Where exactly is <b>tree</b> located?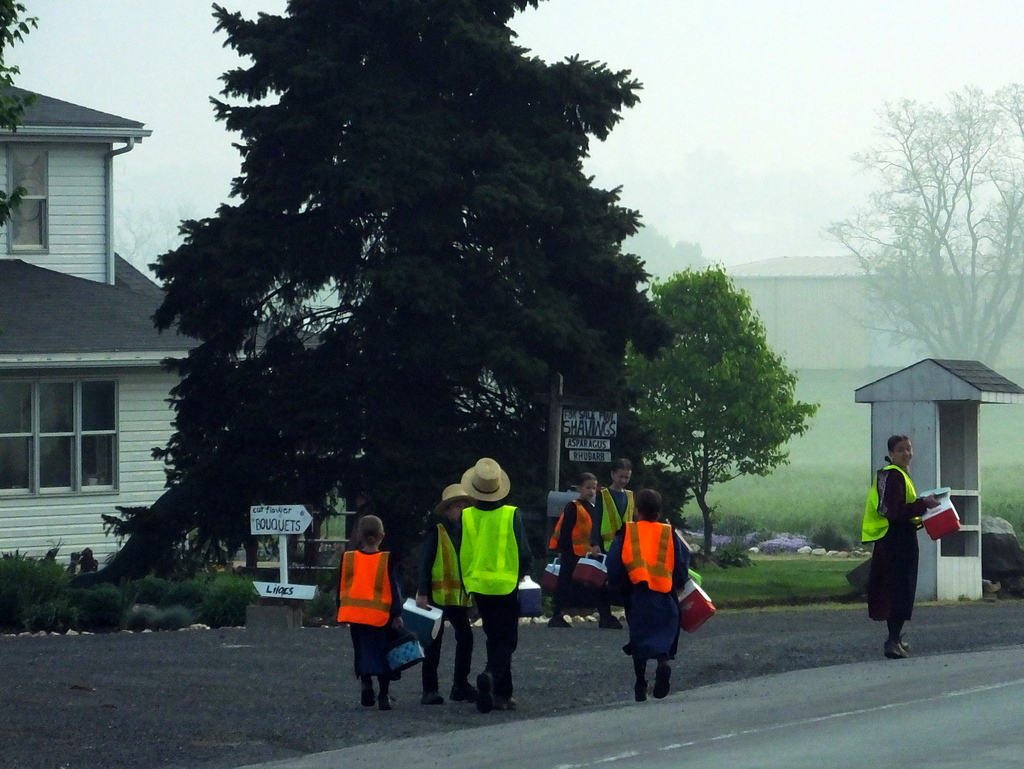
Its bounding box is {"x1": 631, "y1": 256, "x2": 819, "y2": 560}.
